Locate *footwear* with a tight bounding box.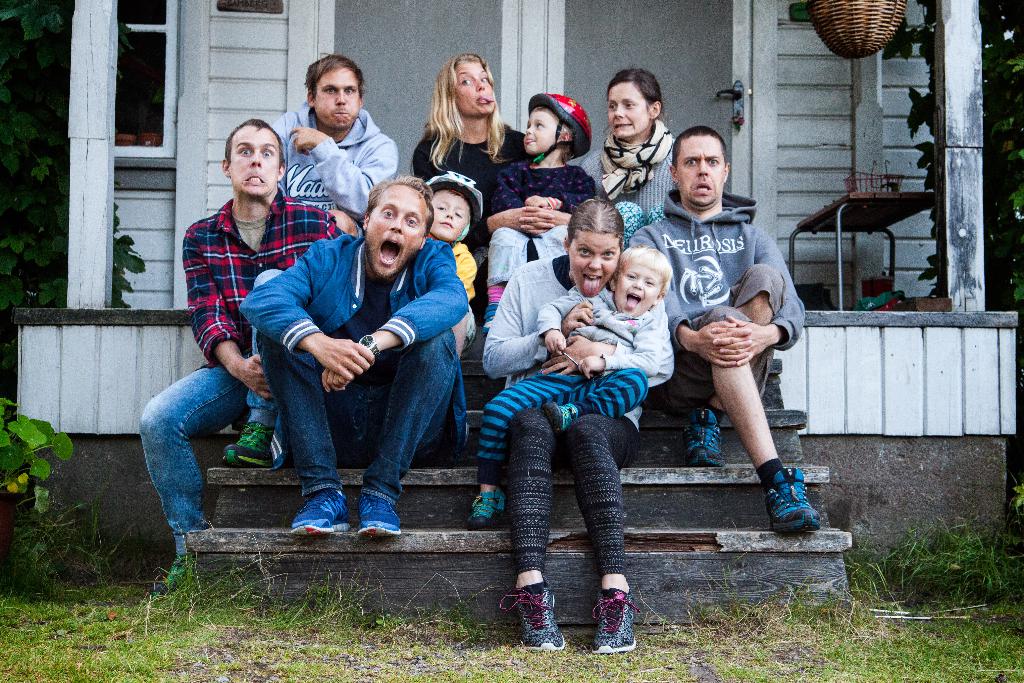
141 543 200 614.
